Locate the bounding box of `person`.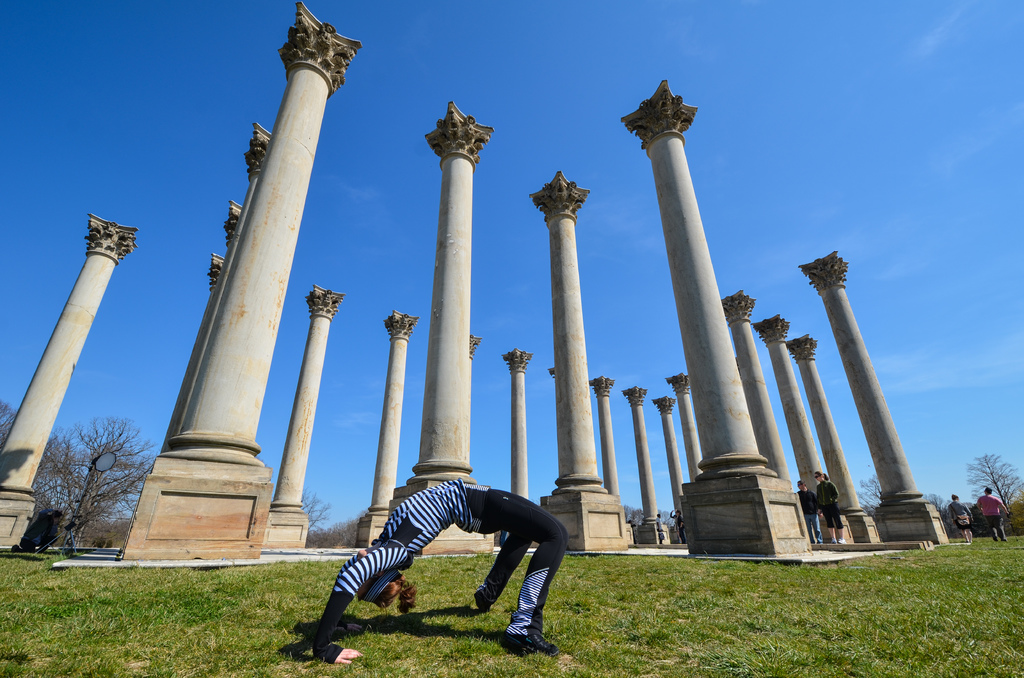
Bounding box: (818,472,842,542).
